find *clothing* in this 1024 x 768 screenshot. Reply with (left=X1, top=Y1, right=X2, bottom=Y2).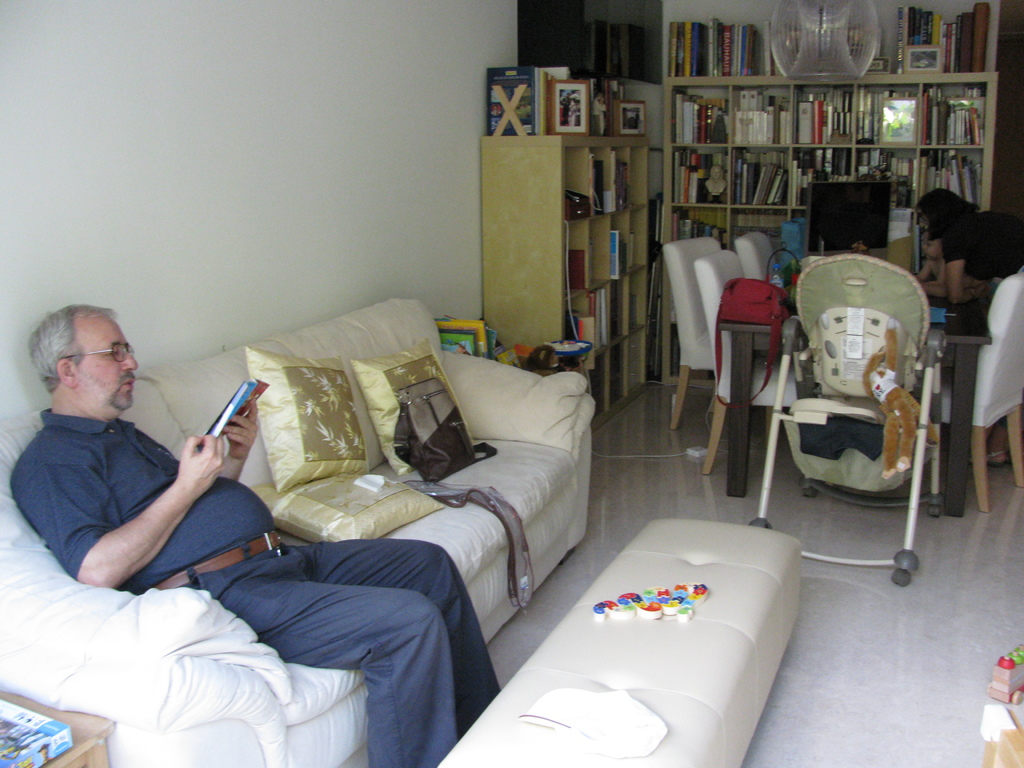
(left=945, top=209, right=1019, bottom=286).
